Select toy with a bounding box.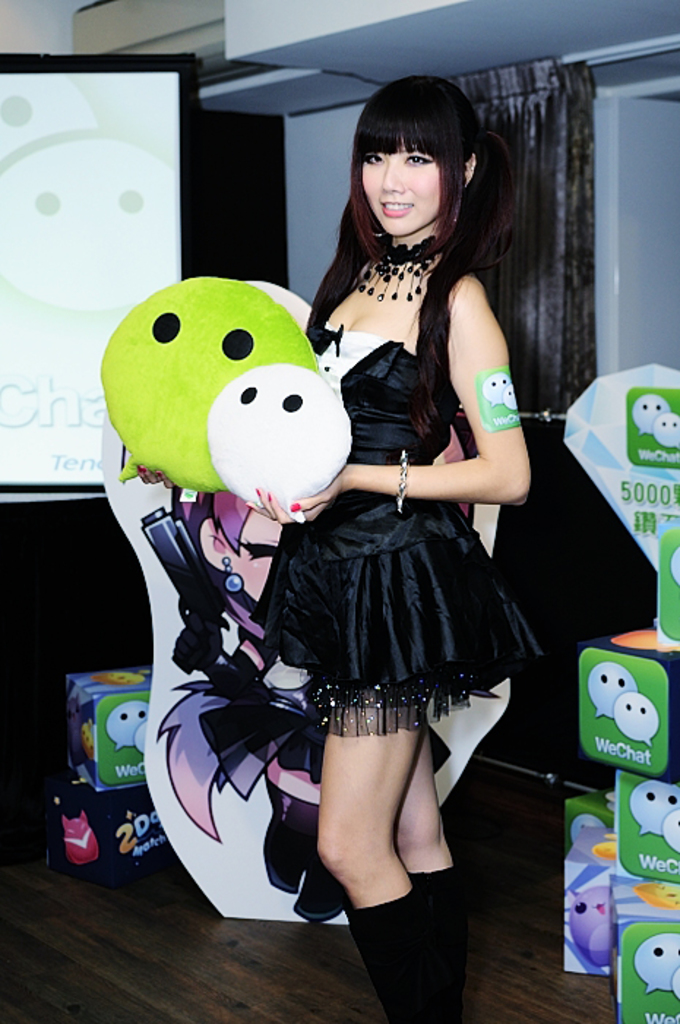
107,274,383,569.
